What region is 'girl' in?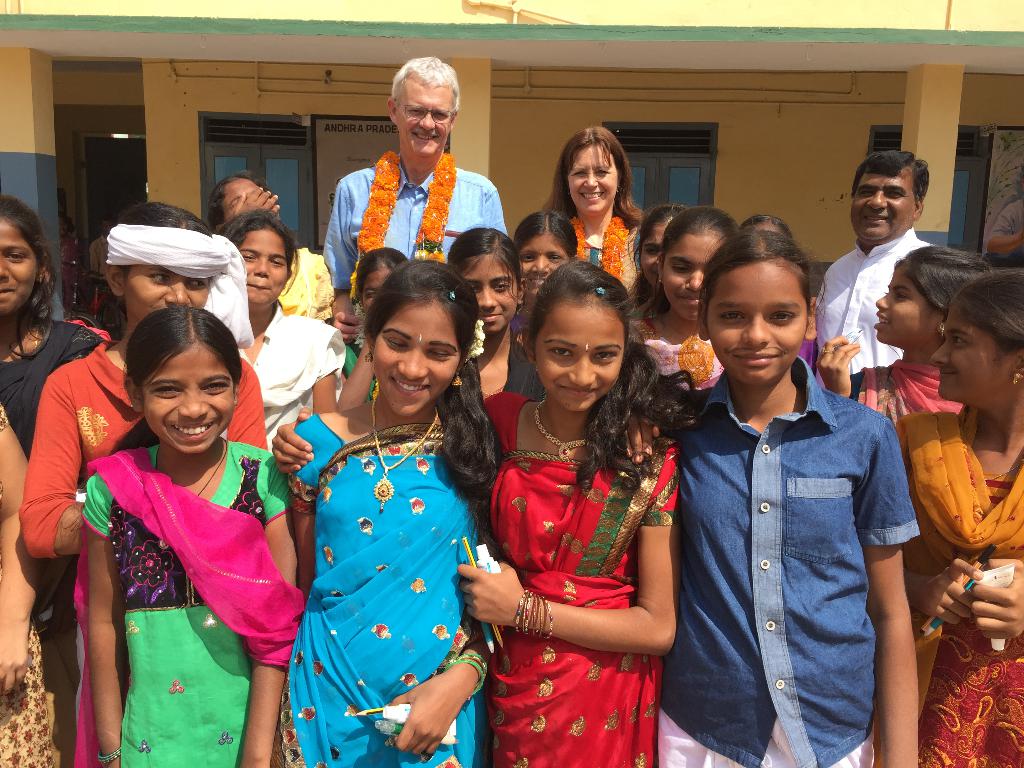
(x1=627, y1=205, x2=685, y2=324).
